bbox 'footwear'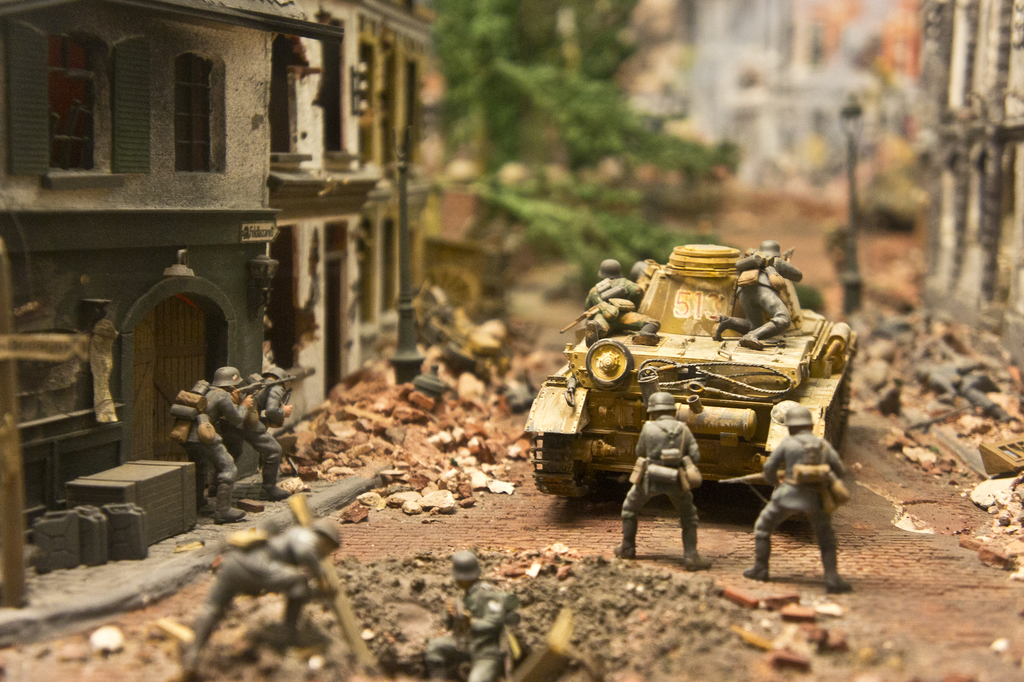
{"x1": 683, "y1": 521, "x2": 712, "y2": 568}
